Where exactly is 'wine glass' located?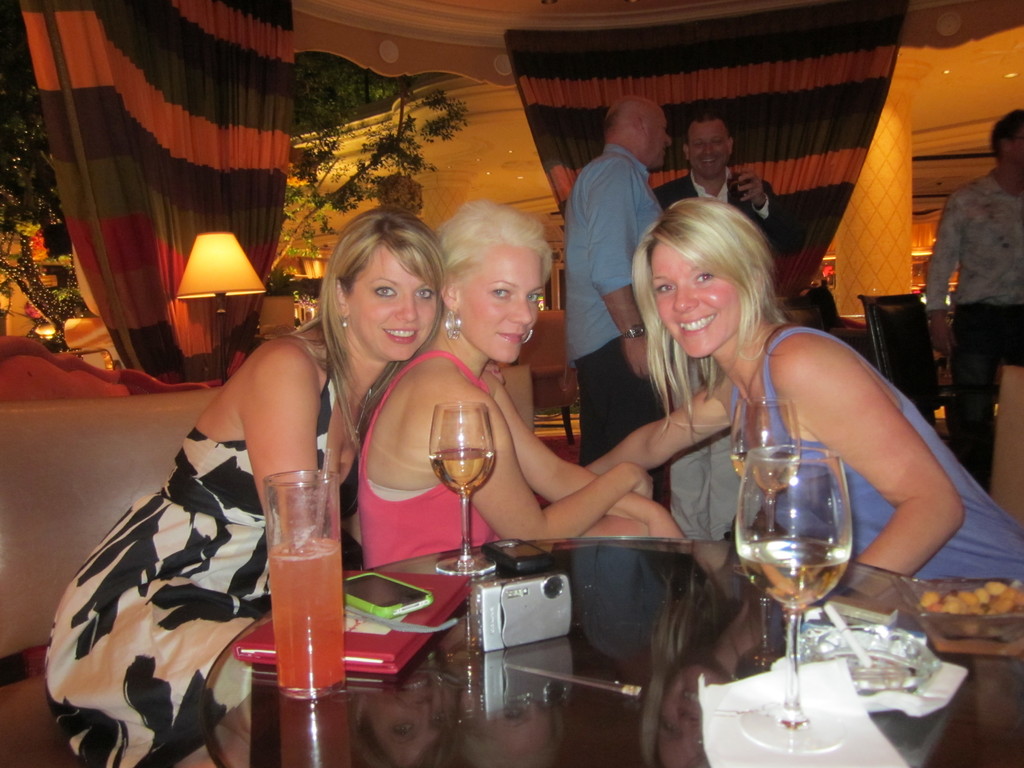
Its bounding box is box(735, 447, 852, 754).
